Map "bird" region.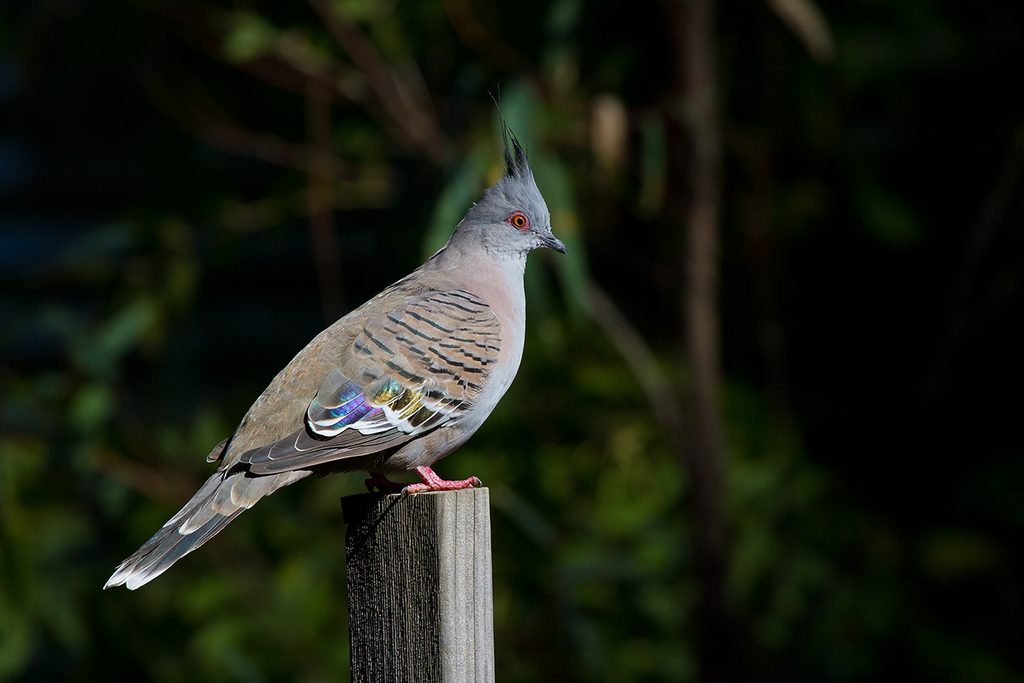
Mapped to {"left": 96, "top": 129, "right": 563, "bottom": 579}.
